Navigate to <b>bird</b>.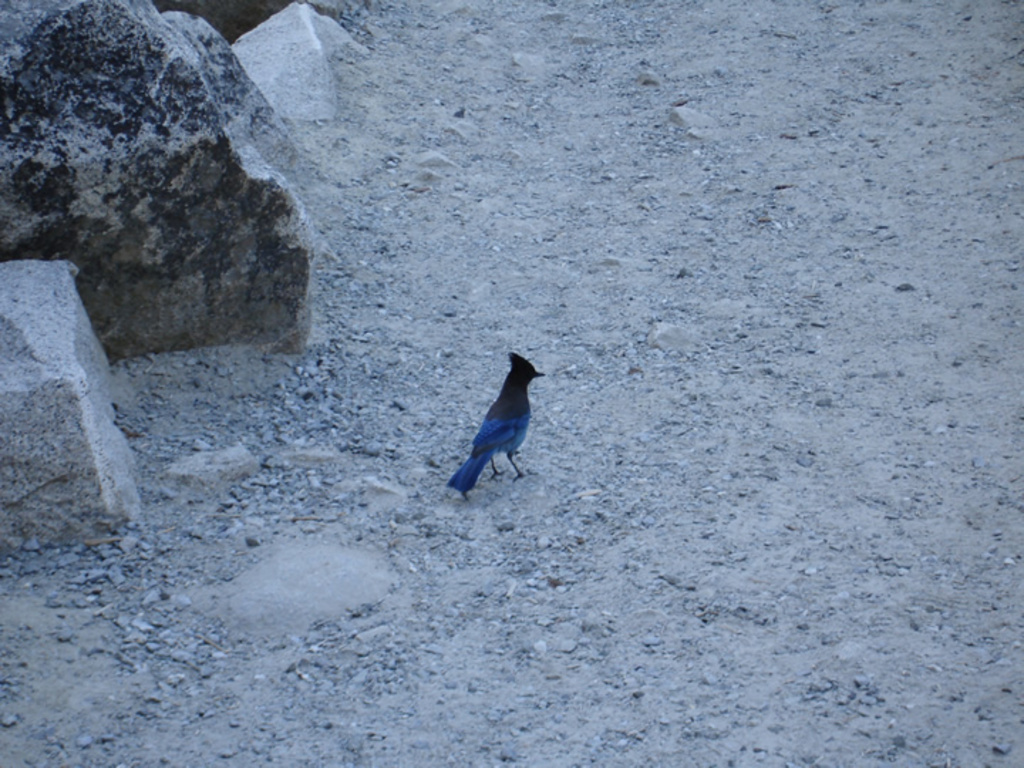
Navigation target: <box>434,350,548,491</box>.
